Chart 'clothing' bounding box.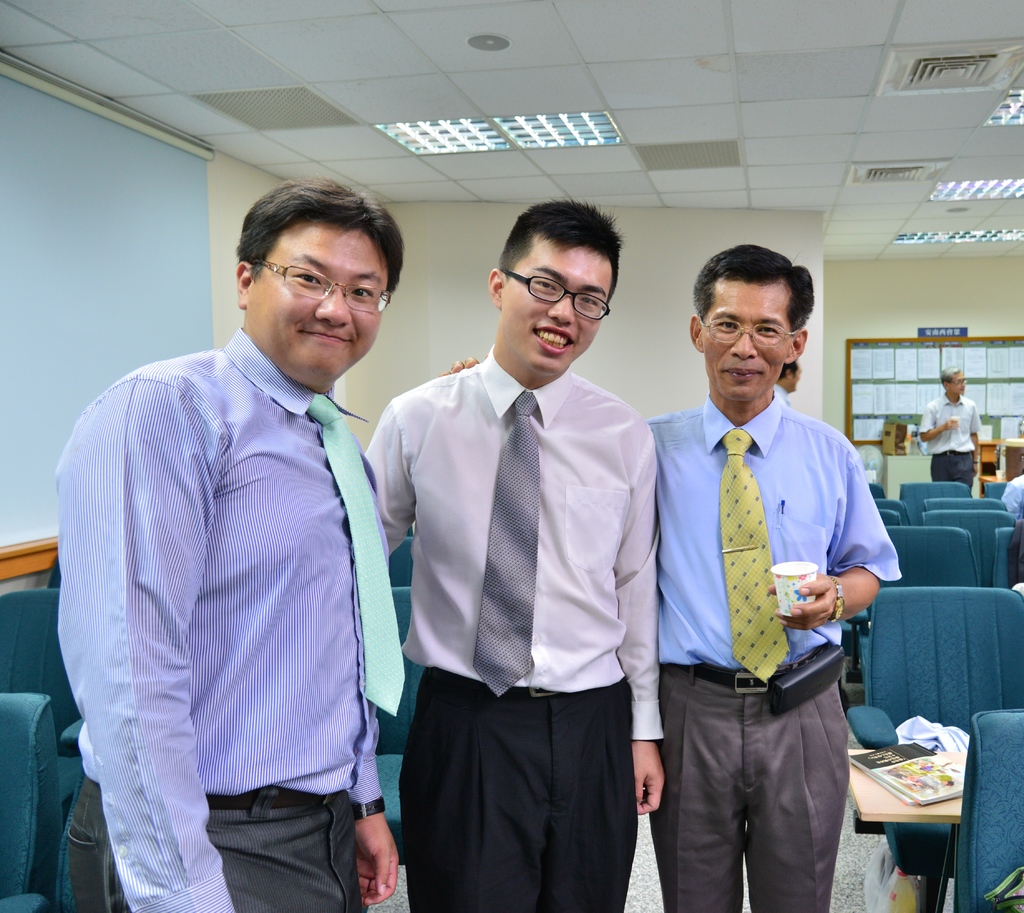
Charted: locate(380, 296, 666, 885).
